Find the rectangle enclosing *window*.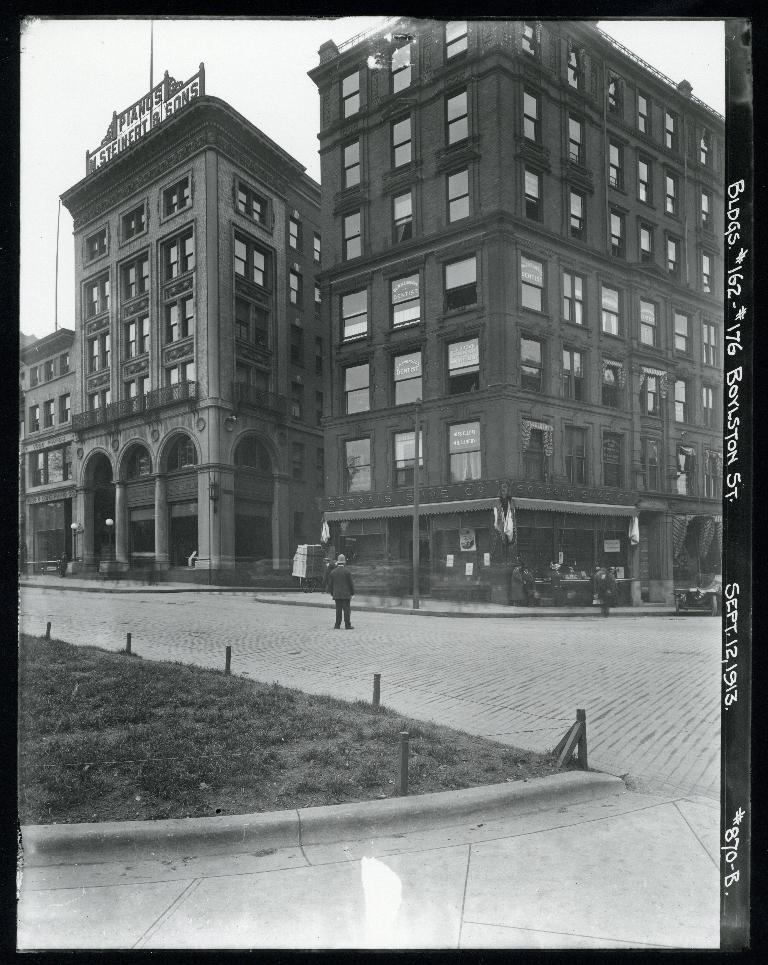
(x1=605, y1=285, x2=622, y2=336).
